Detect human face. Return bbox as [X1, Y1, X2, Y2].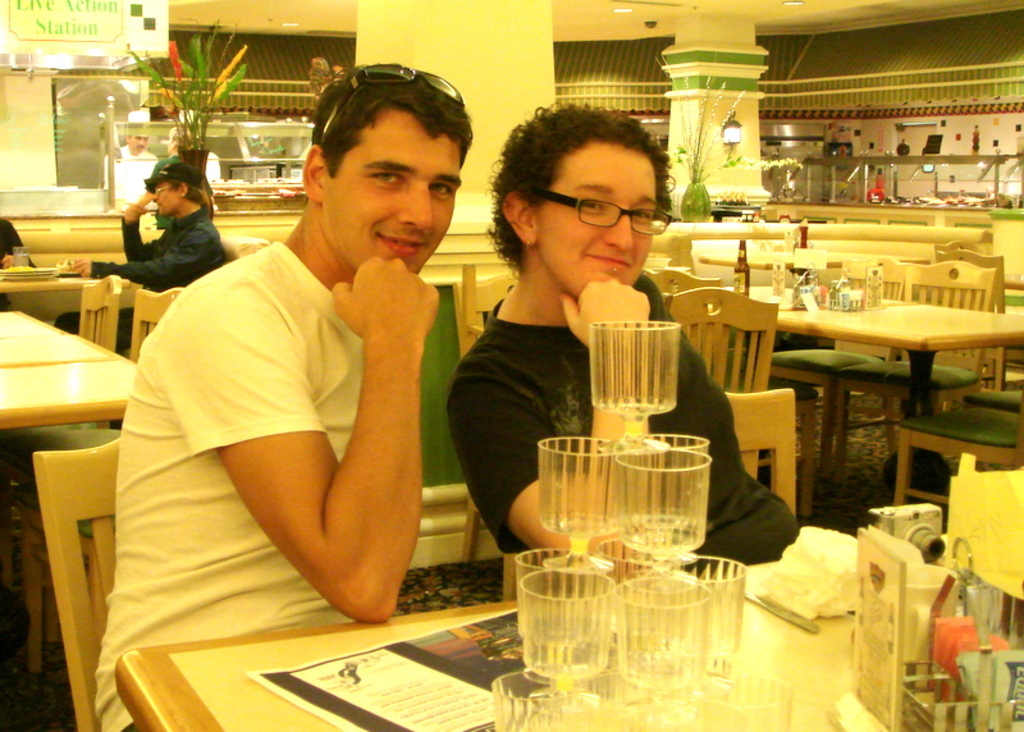
[538, 138, 657, 299].
